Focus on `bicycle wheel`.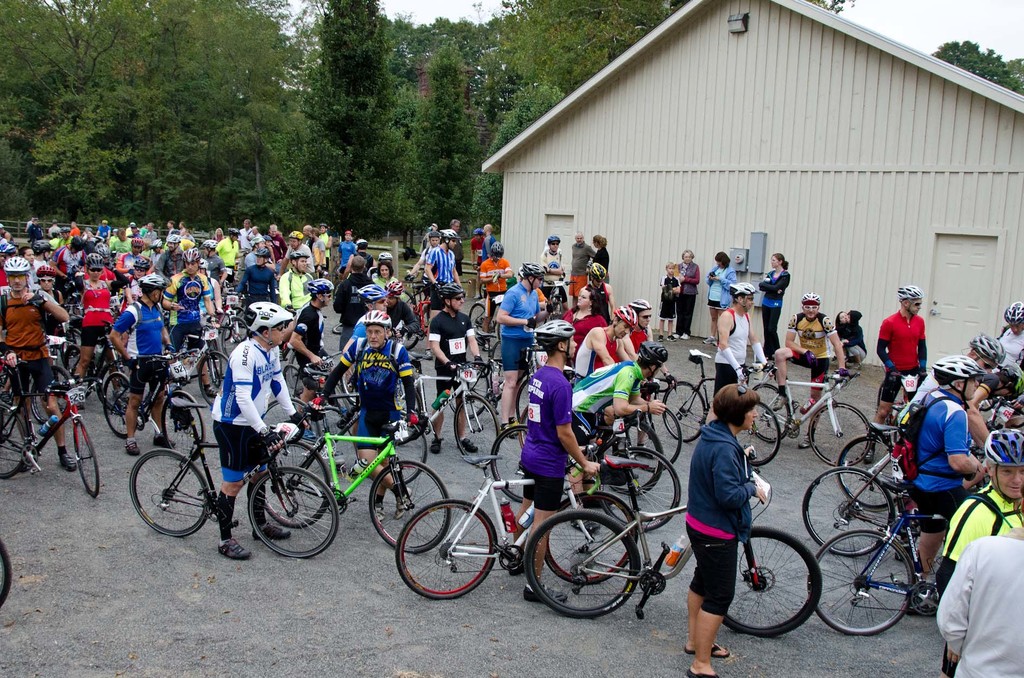
Focused at (x1=341, y1=364, x2=355, y2=407).
